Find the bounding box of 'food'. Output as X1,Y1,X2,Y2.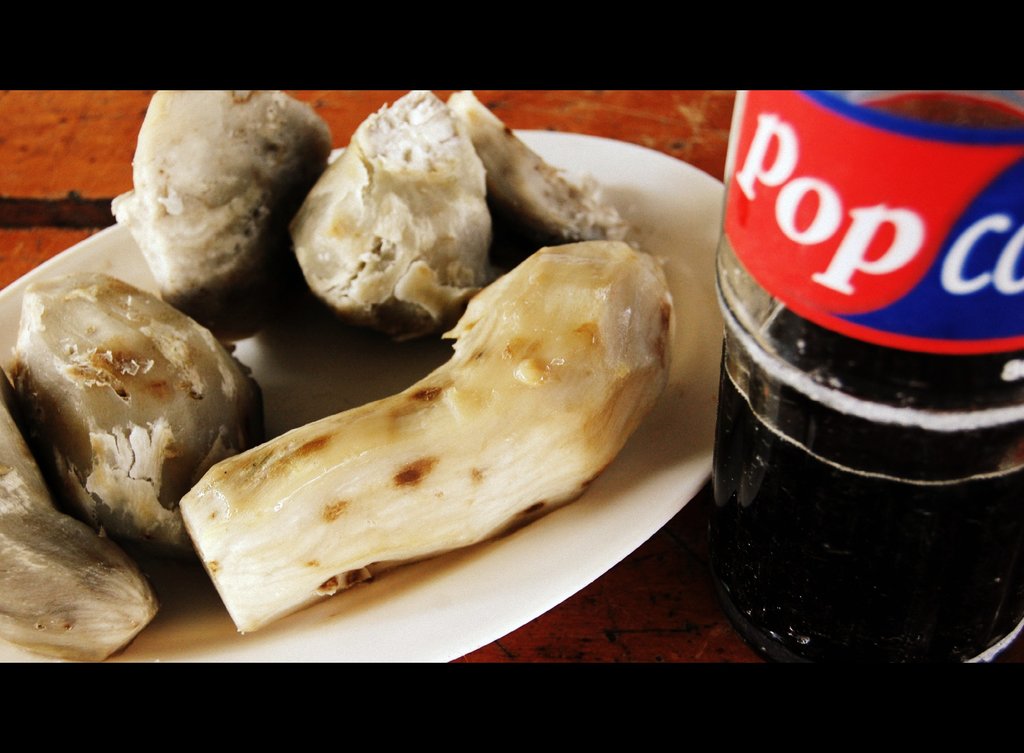
288,89,499,339.
